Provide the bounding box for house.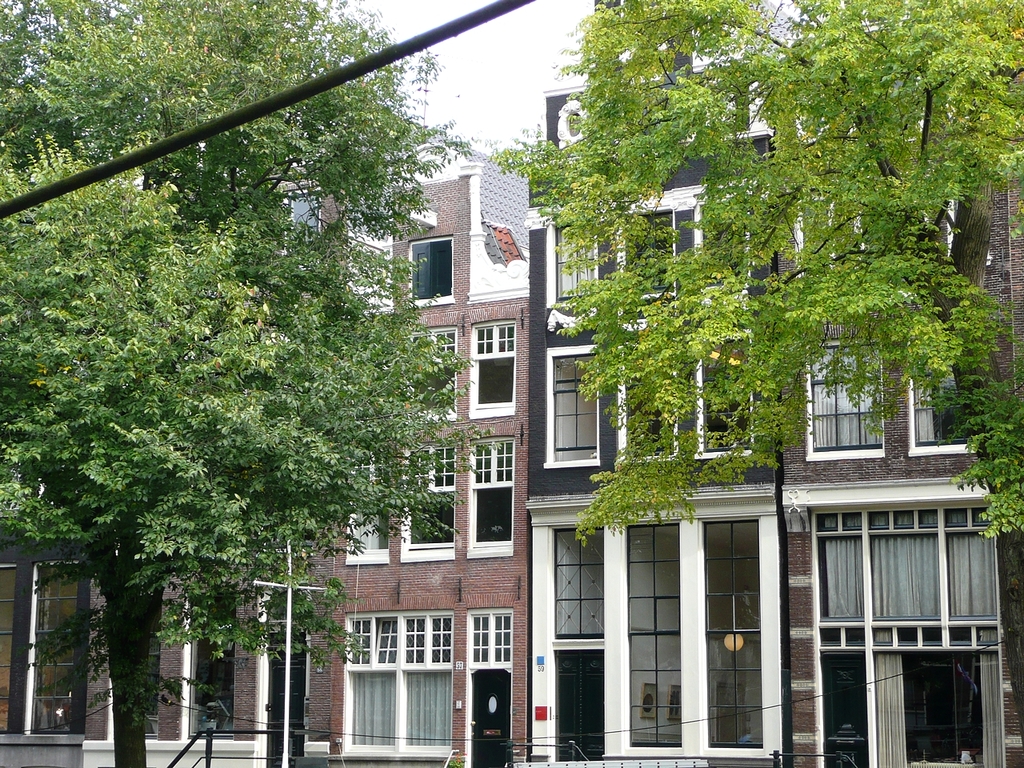
(x1=514, y1=22, x2=1023, y2=767).
